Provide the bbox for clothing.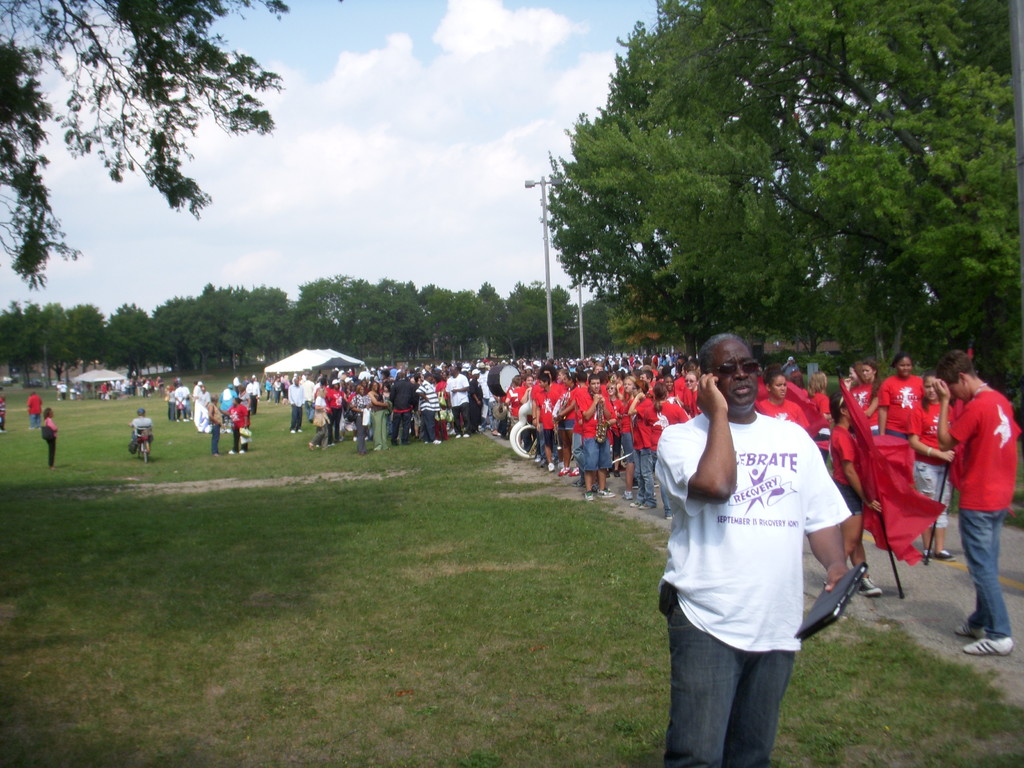
<region>171, 377, 179, 386</region>.
